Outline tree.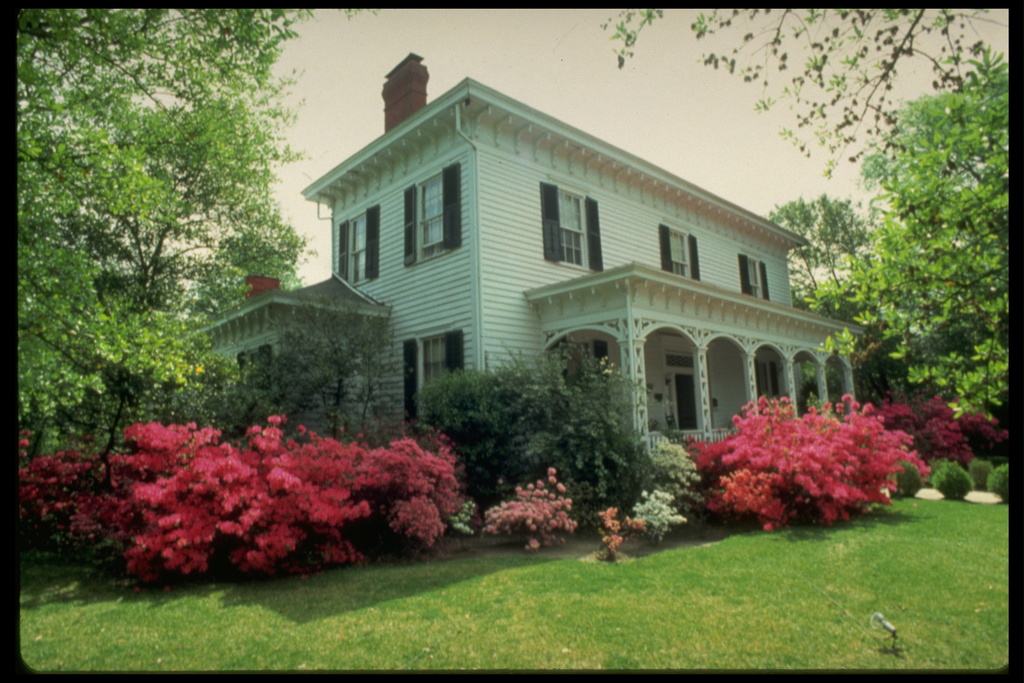
Outline: crop(257, 285, 404, 449).
